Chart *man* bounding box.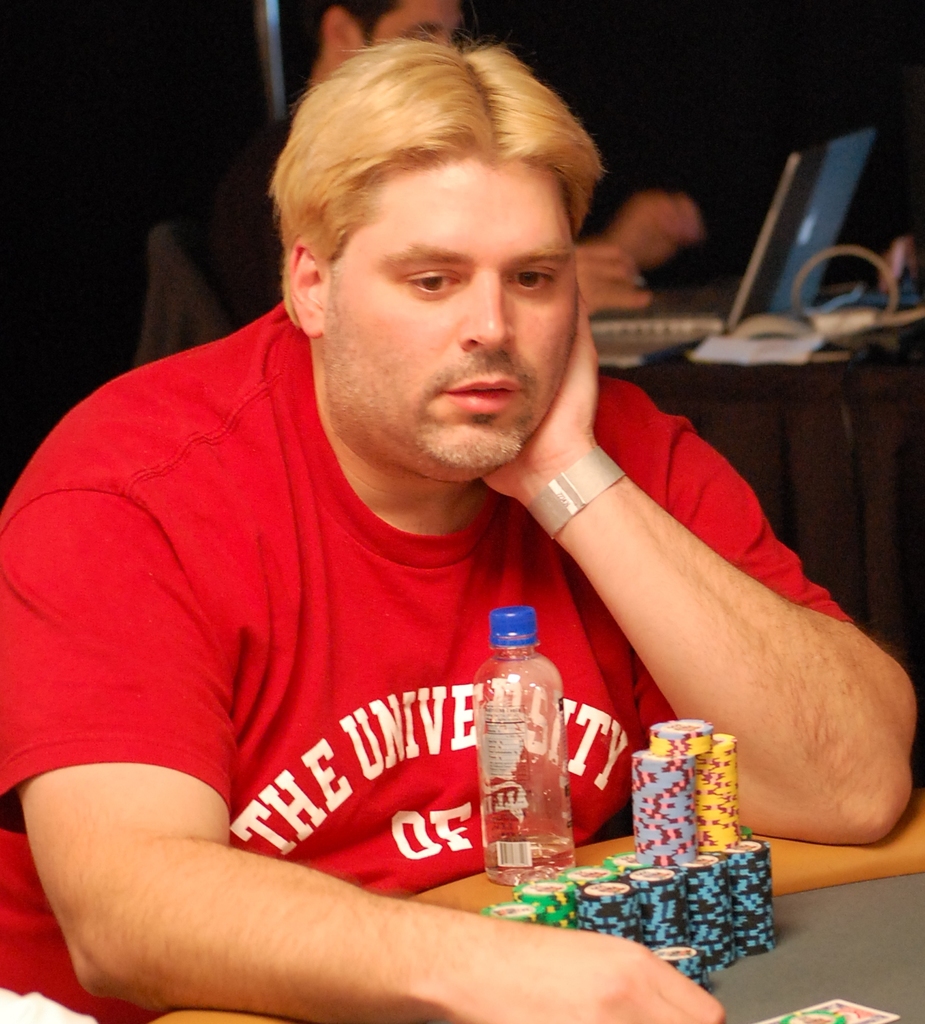
Charted: BBox(1, 53, 895, 1006).
